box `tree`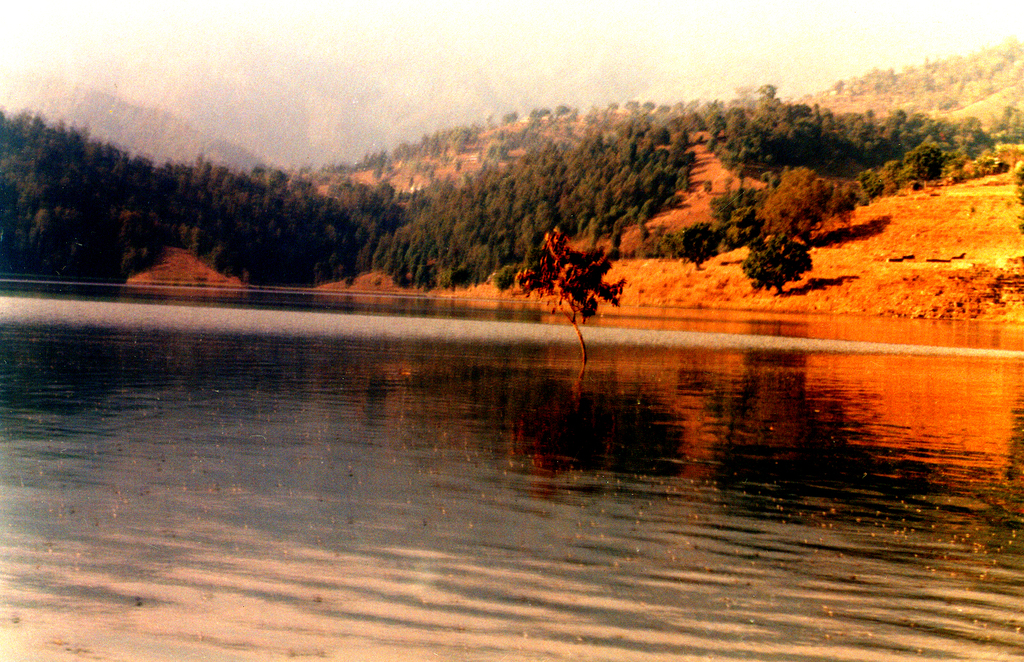
<region>733, 228, 814, 295</region>
